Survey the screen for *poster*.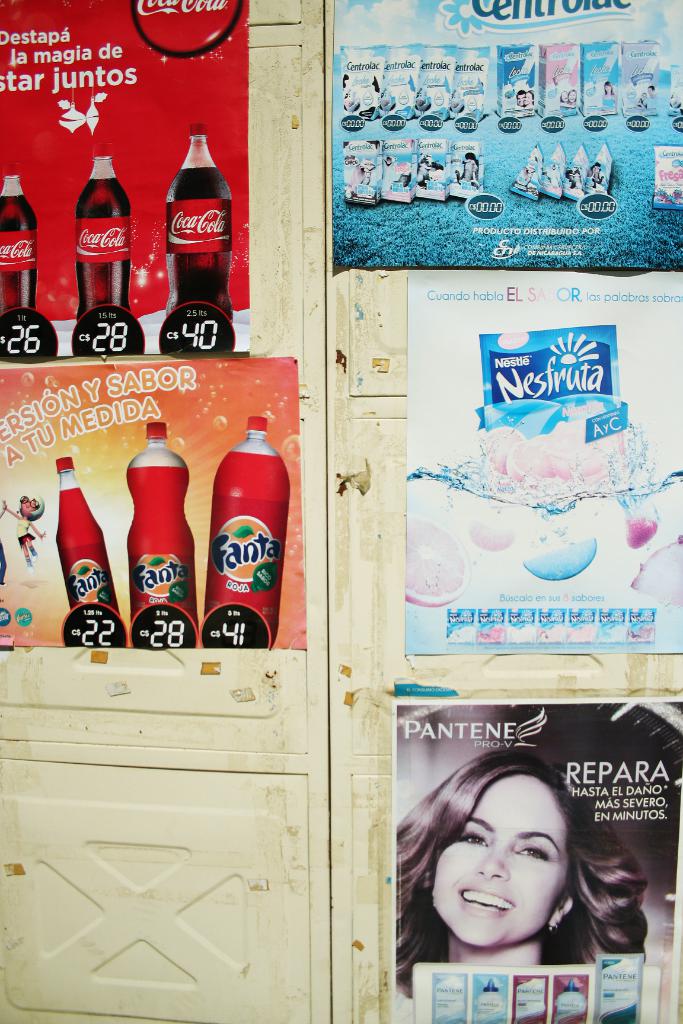
Survey found: (0,0,251,367).
